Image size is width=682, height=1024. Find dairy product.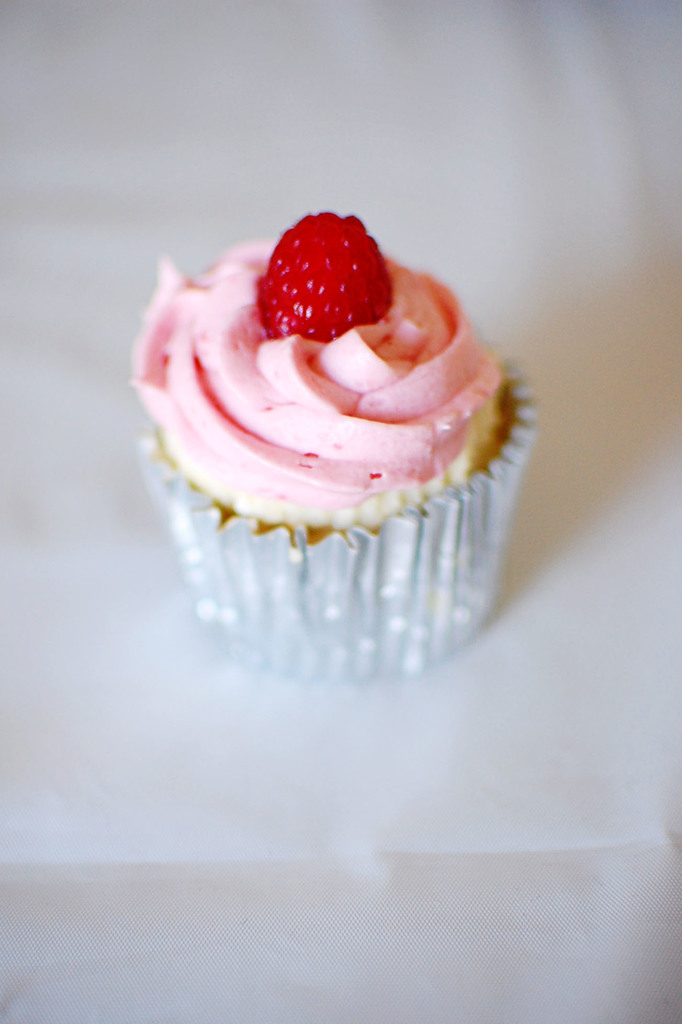
left=131, top=221, right=518, bottom=649.
